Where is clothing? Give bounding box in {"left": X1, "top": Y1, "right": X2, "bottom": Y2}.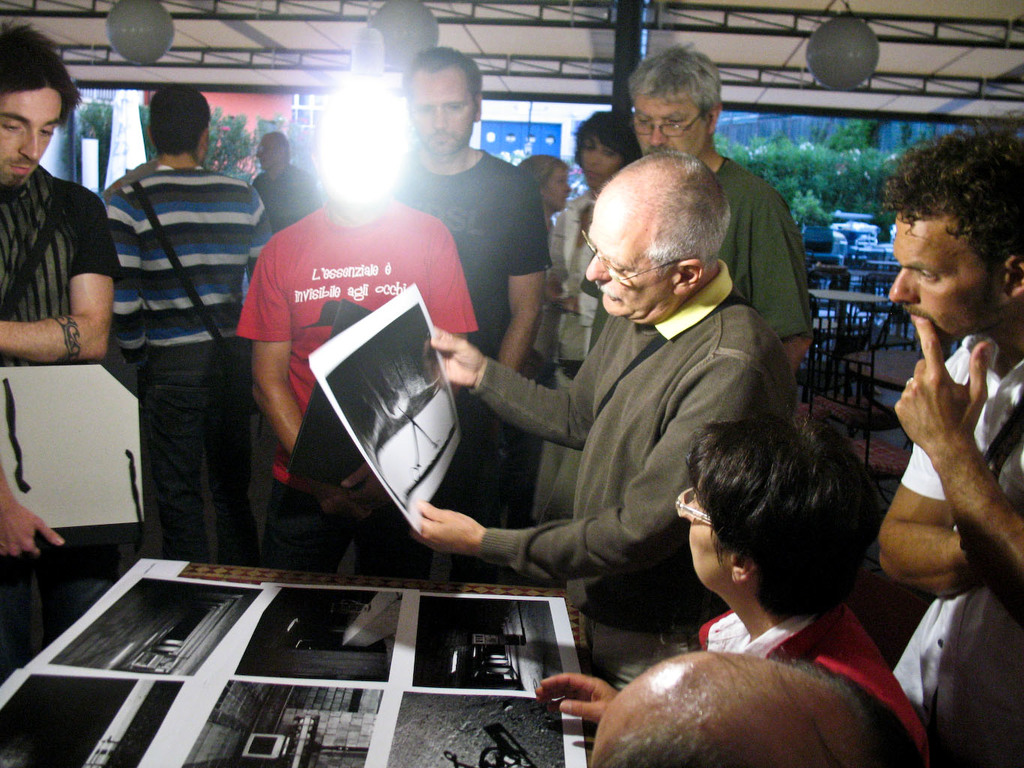
{"left": 245, "top": 161, "right": 326, "bottom": 232}.
